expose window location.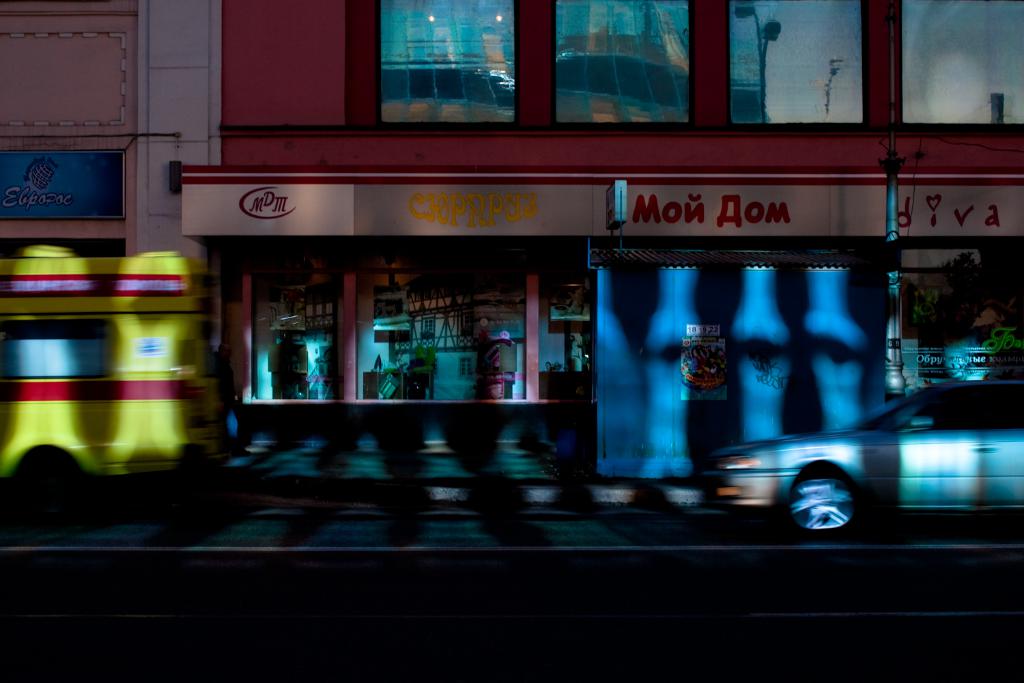
Exposed at 728 1 866 126.
